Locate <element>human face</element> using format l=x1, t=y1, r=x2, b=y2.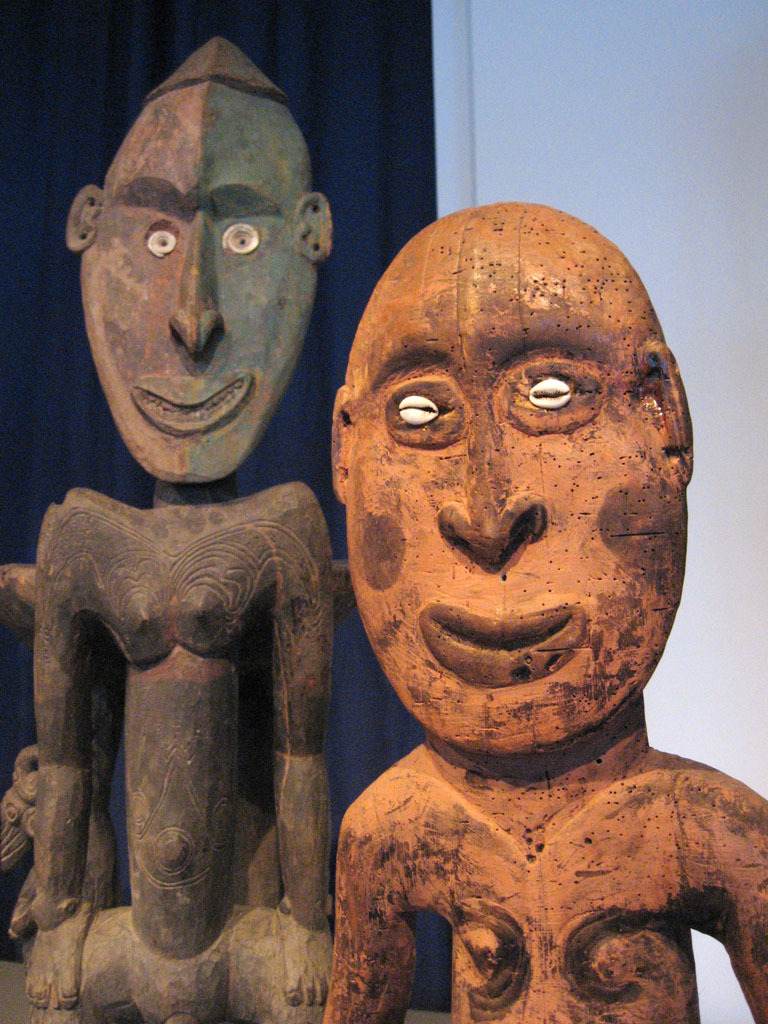
l=80, t=79, r=325, b=490.
